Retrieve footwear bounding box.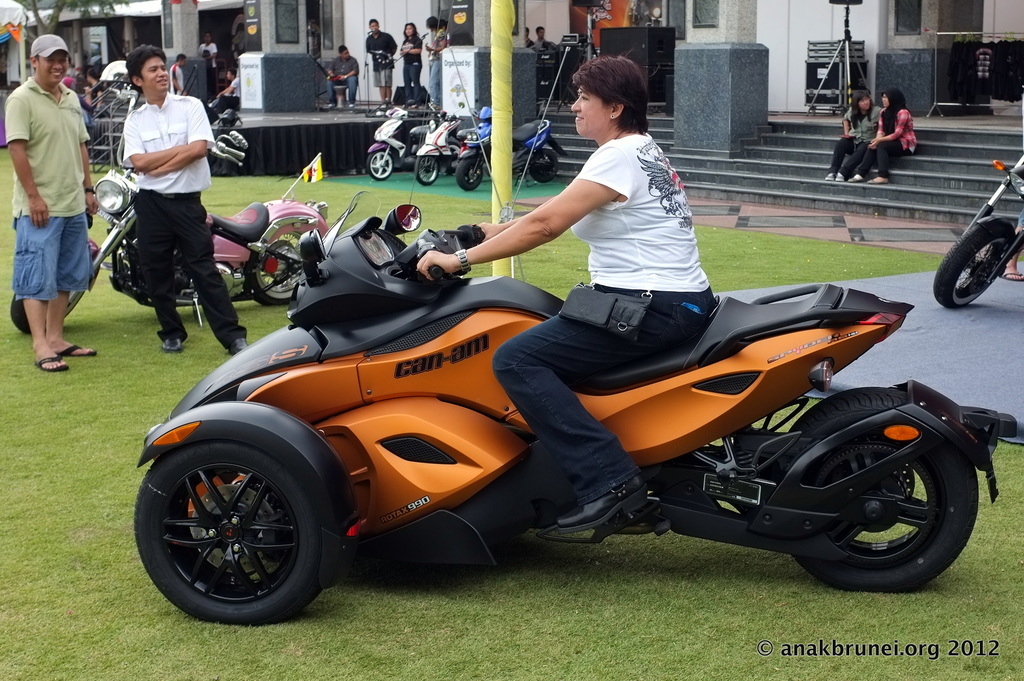
Bounding box: rect(541, 470, 648, 545).
